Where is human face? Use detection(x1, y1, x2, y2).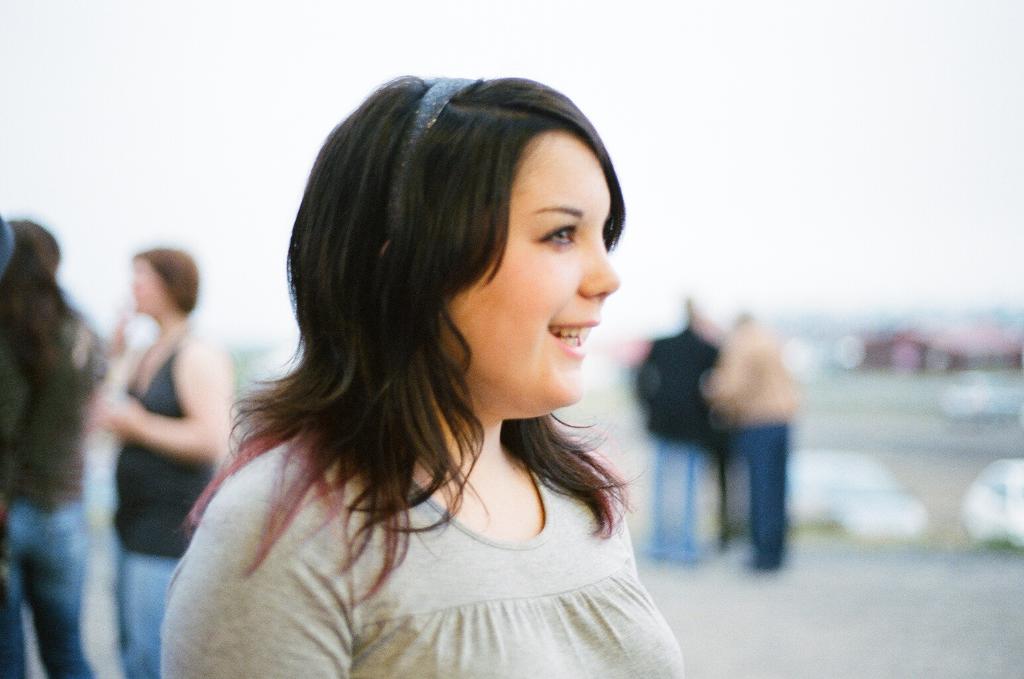
detection(125, 247, 168, 318).
